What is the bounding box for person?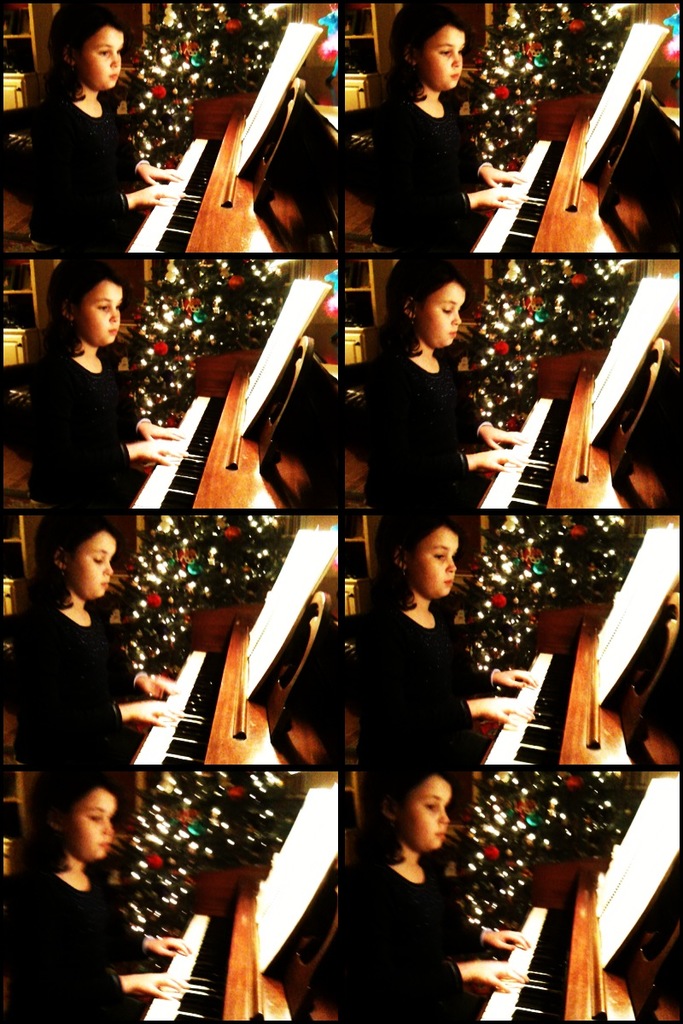
pyautogui.locateOnScreen(371, 261, 529, 514).
